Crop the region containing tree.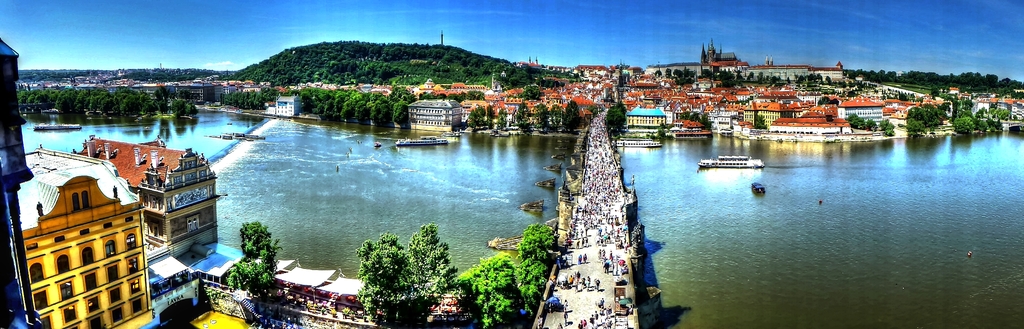
Crop region: l=493, t=107, r=516, b=132.
